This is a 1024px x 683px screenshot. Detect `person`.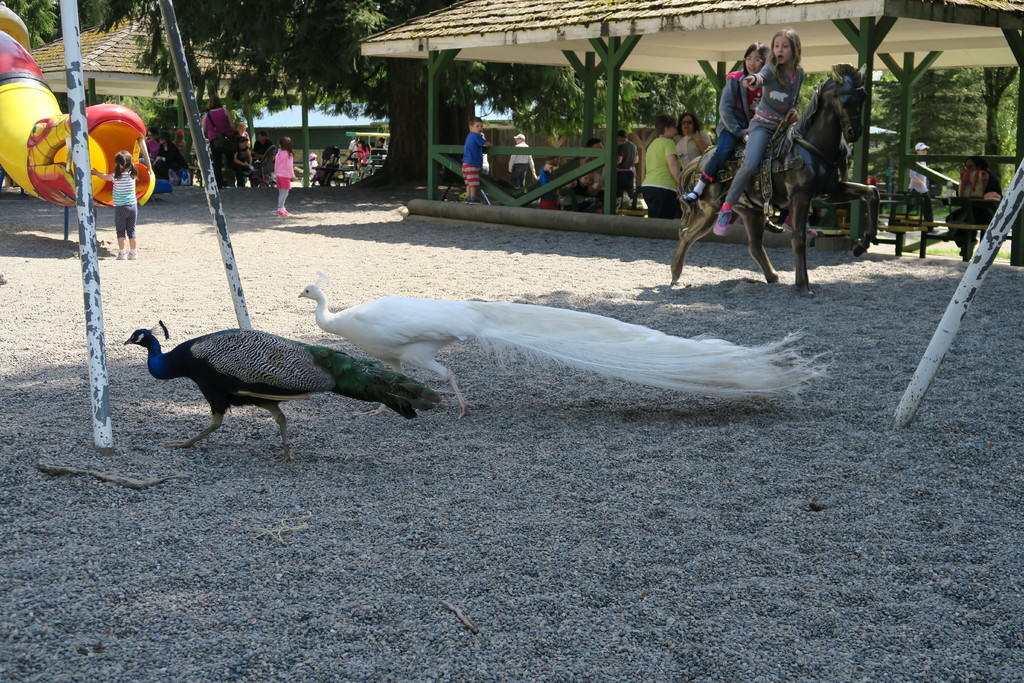
<box>559,170,606,211</box>.
